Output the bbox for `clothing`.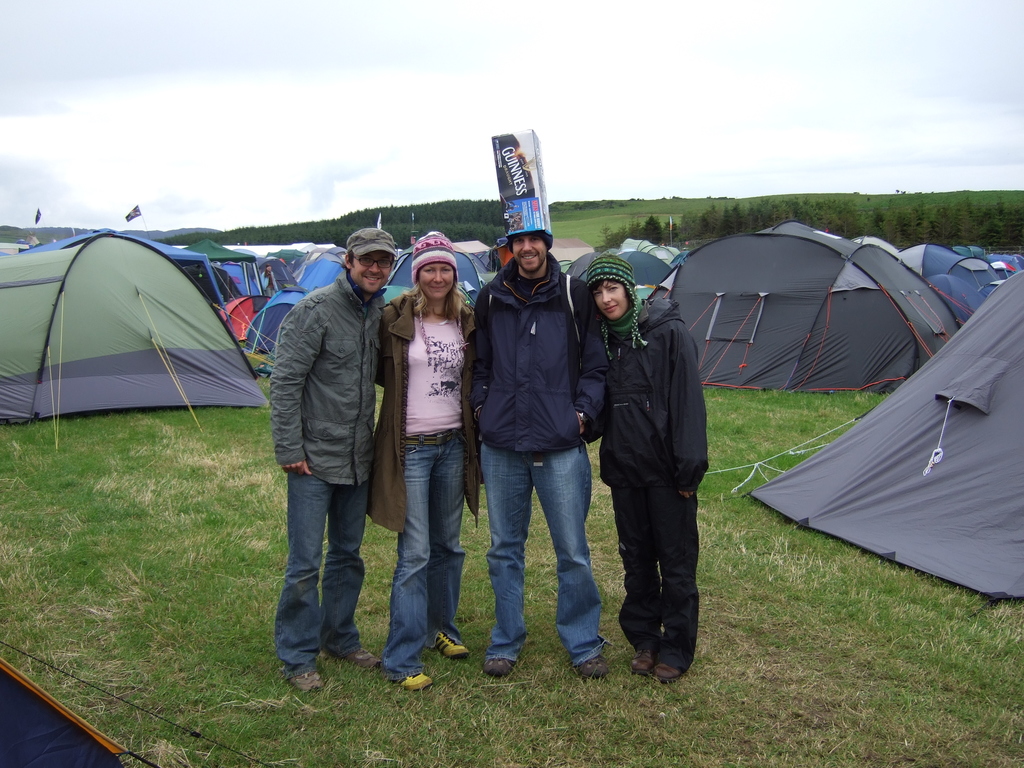
[left=599, top=303, right=708, bottom=675].
